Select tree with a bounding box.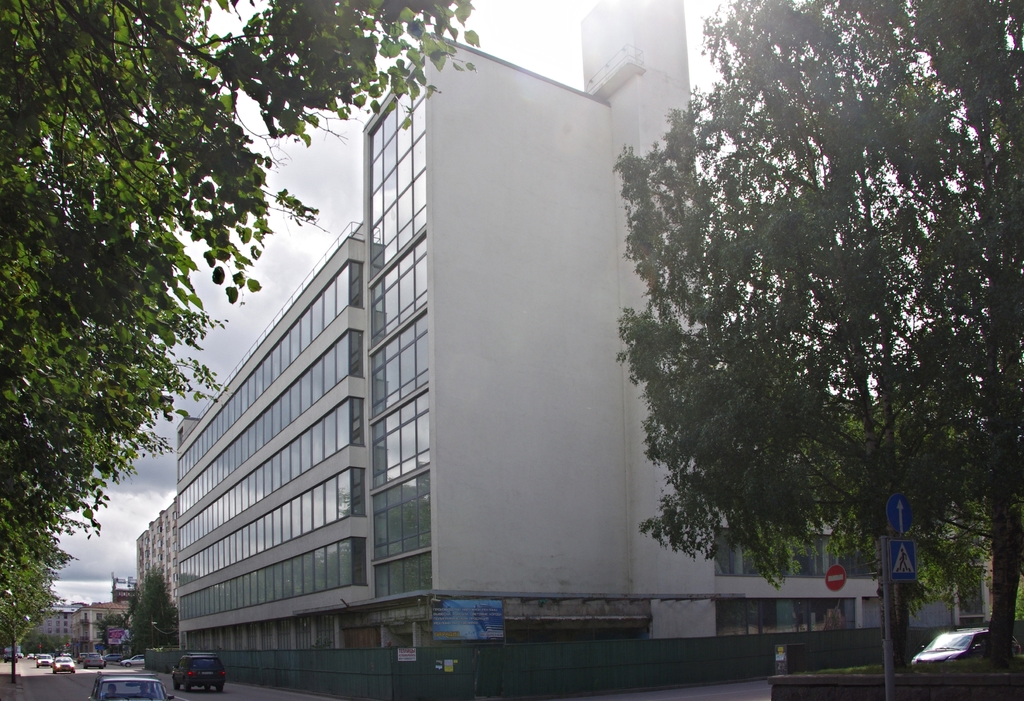
bbox(0, 0, 482, 700).
